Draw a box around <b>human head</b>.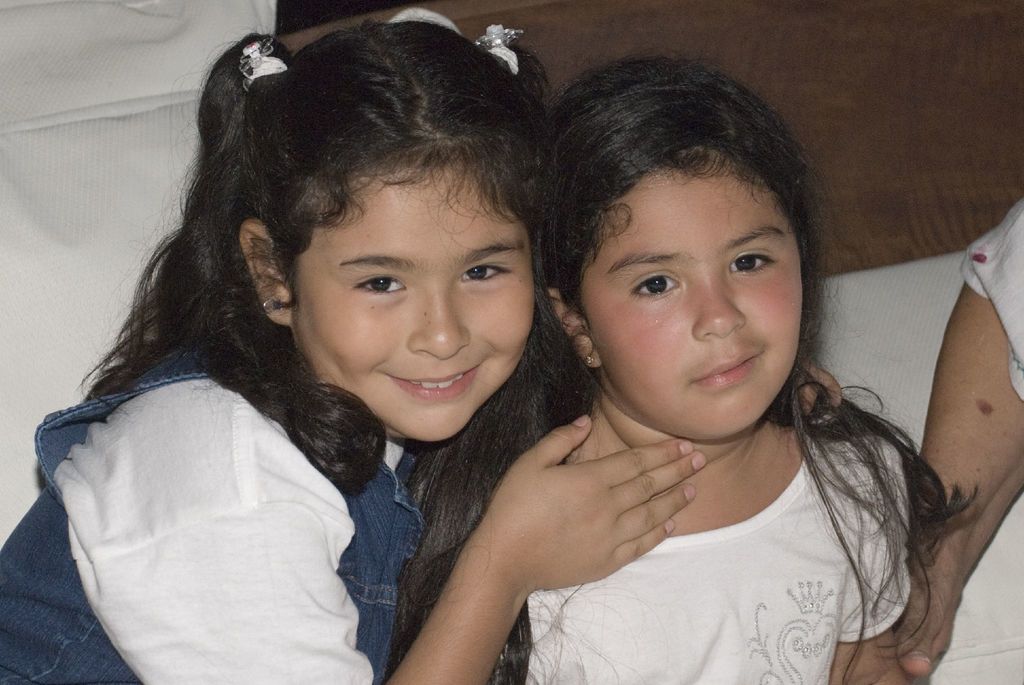
{"left": 202, "top": 13, "right": 552, "bottom": 447}.
